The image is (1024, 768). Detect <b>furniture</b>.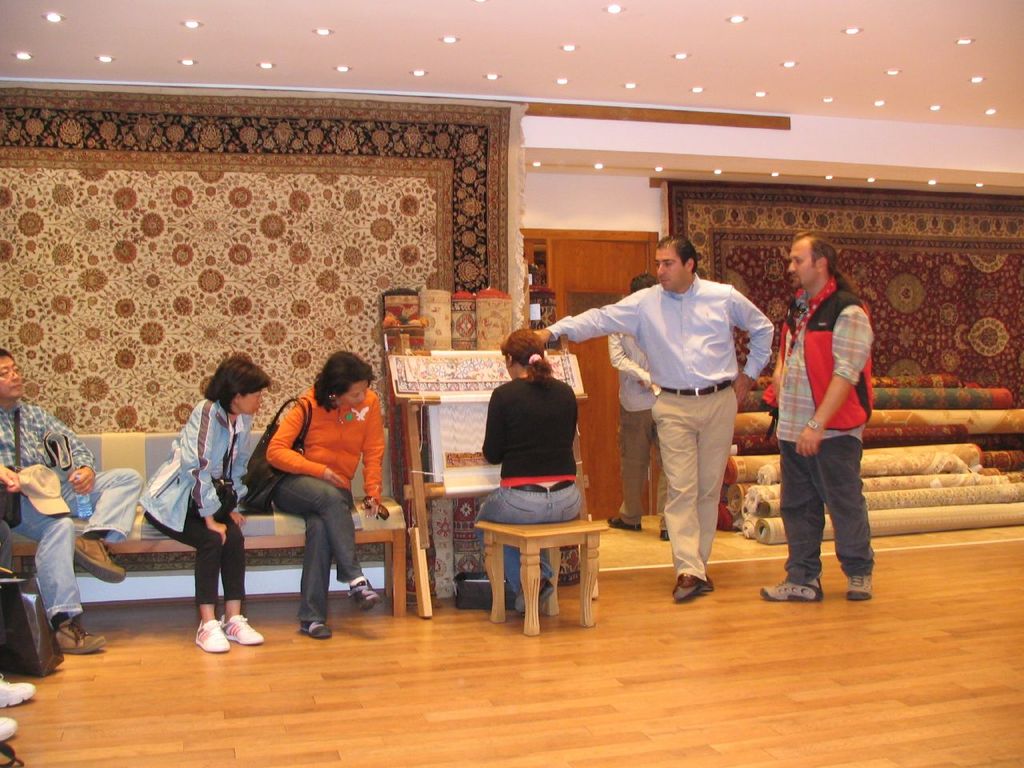
Detection: bbox(474, 520, 608, 640).
